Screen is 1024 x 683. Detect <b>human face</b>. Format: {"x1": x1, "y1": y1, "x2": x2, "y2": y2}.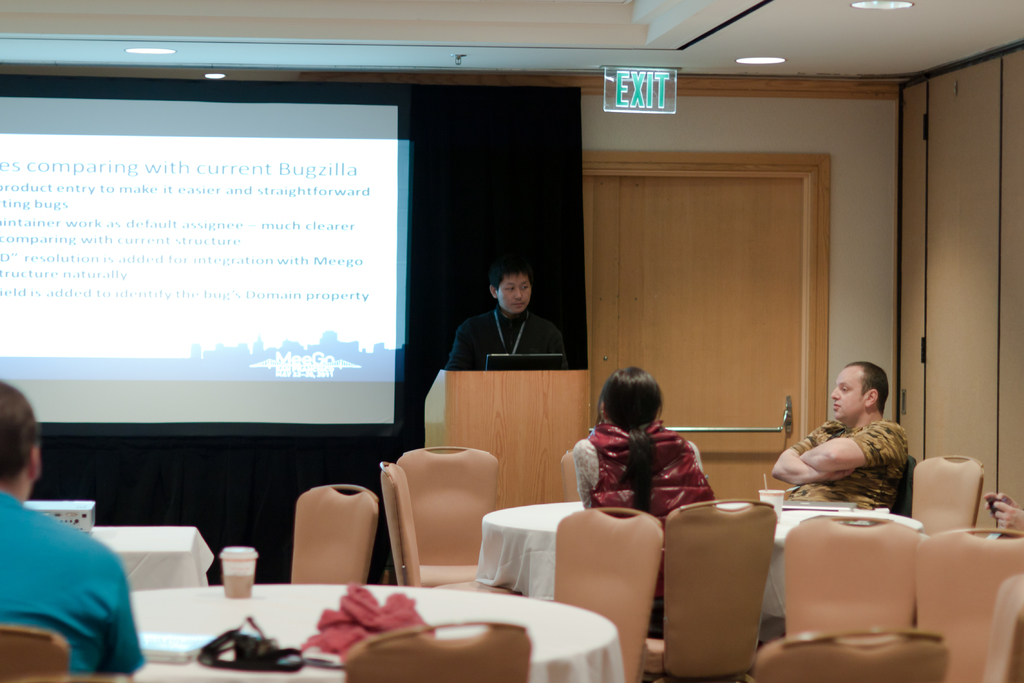
{"x1": 829, "y1": 363, "x2": 863, "y2": 419}.
